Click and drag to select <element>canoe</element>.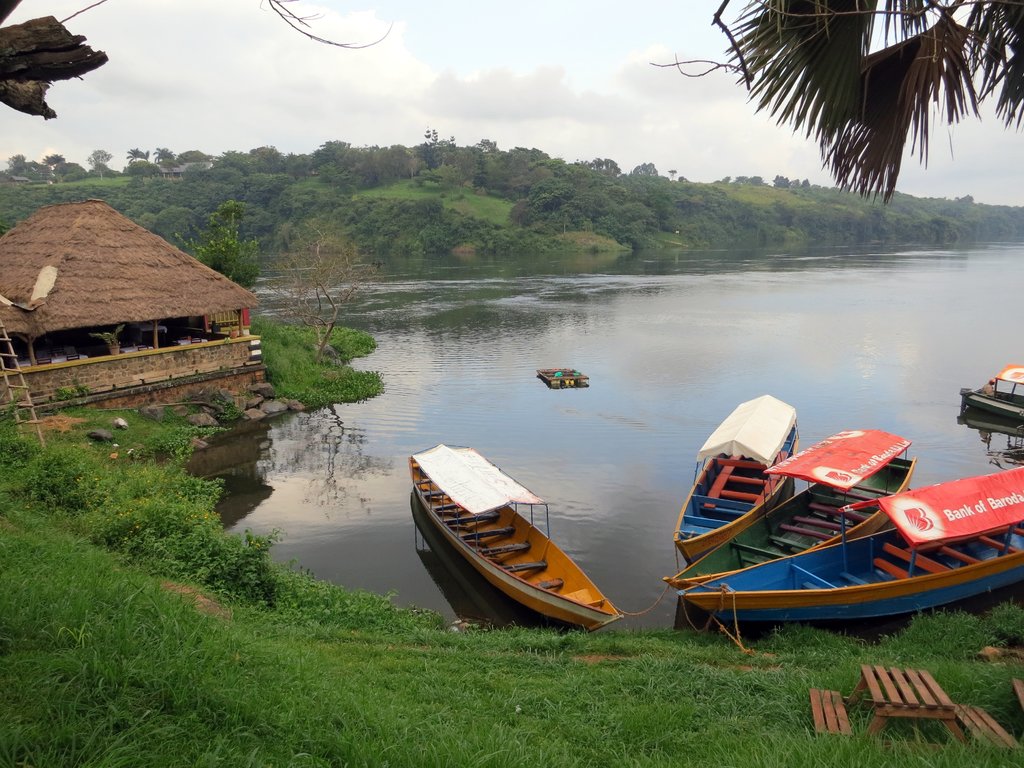
Selection: bbox=(676, 394, 803, 566).
